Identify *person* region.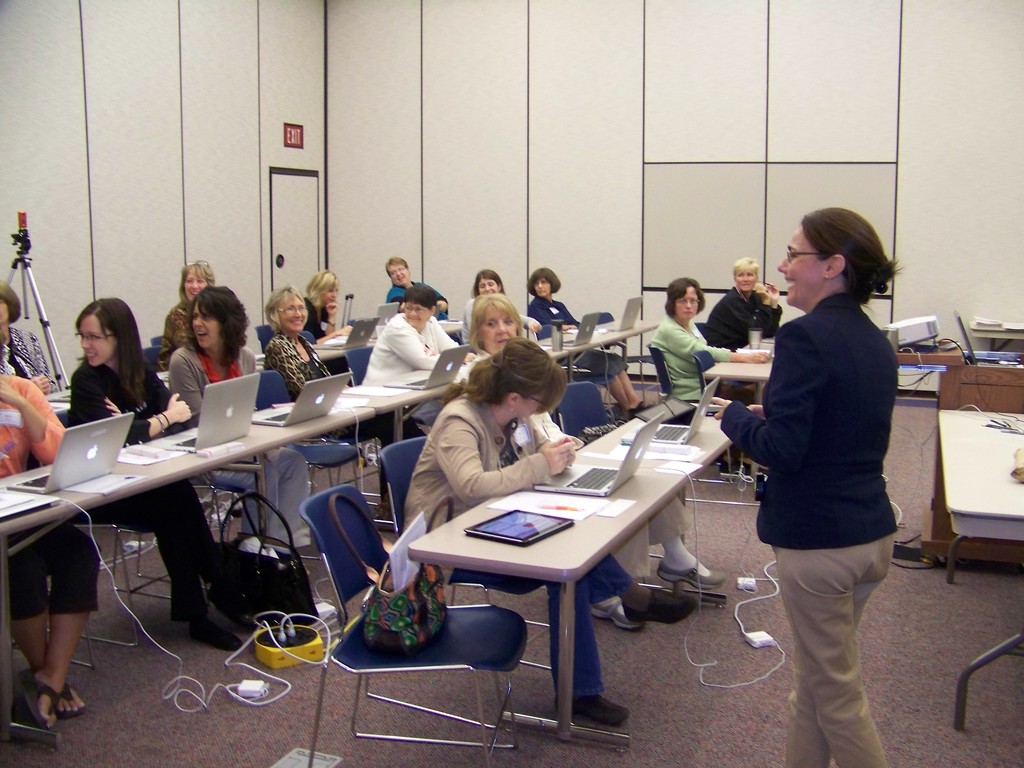
Region: (708,205,901,767).
